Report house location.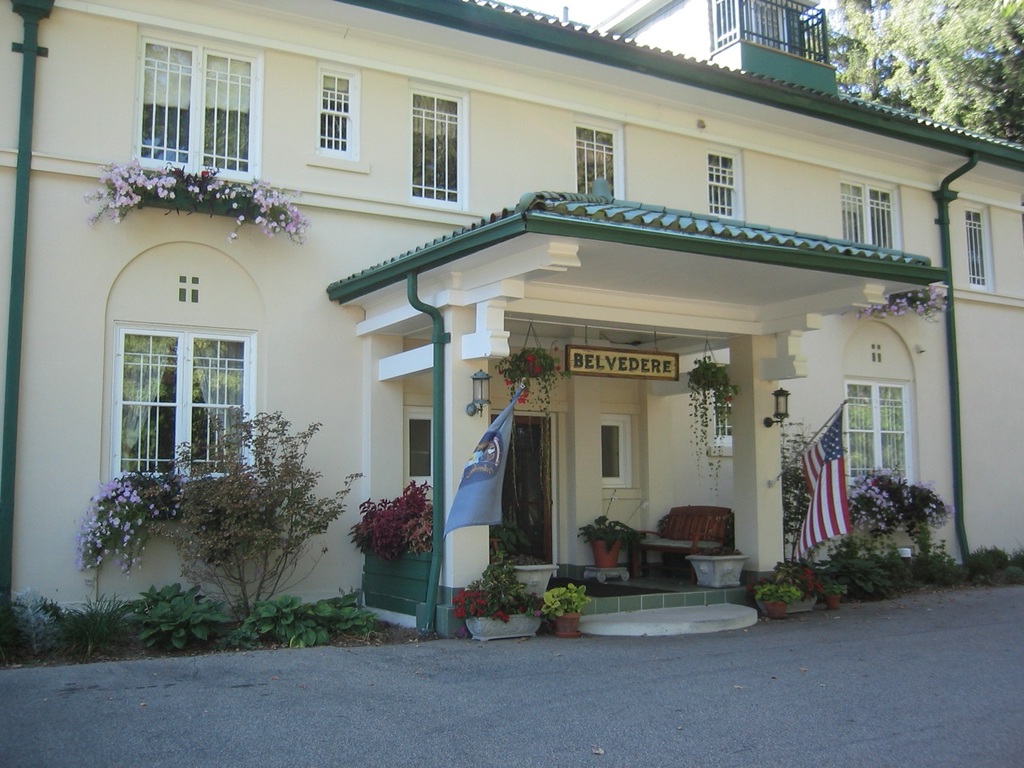
Report: l=0, t=0, r=1023, b=628.
